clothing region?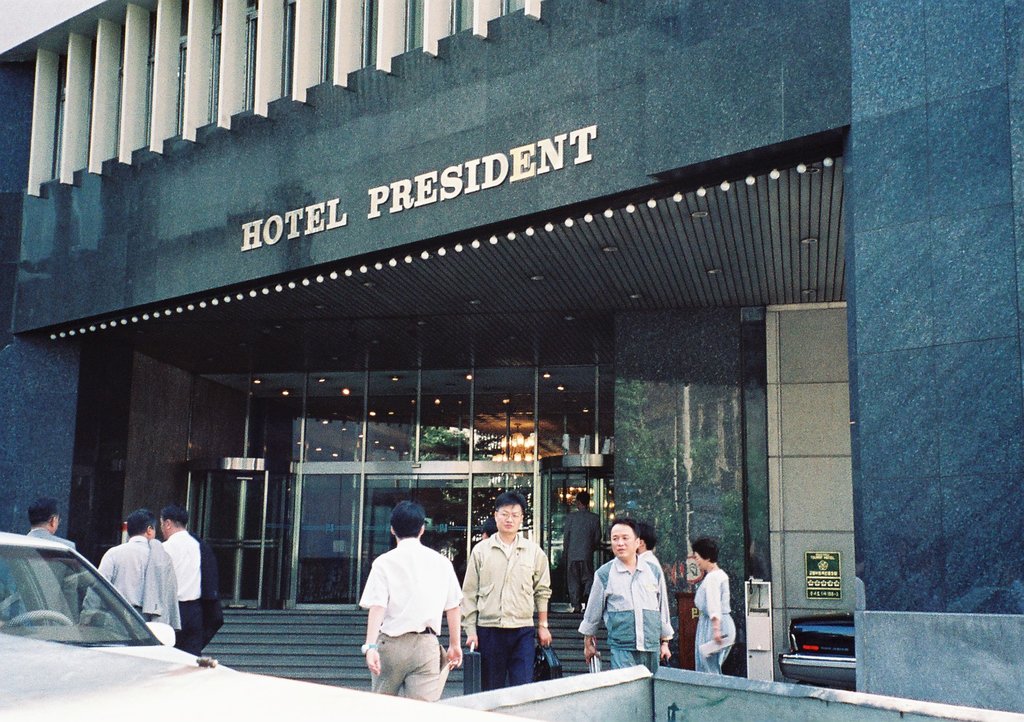
bbox=[157, 525, 206, 656]
